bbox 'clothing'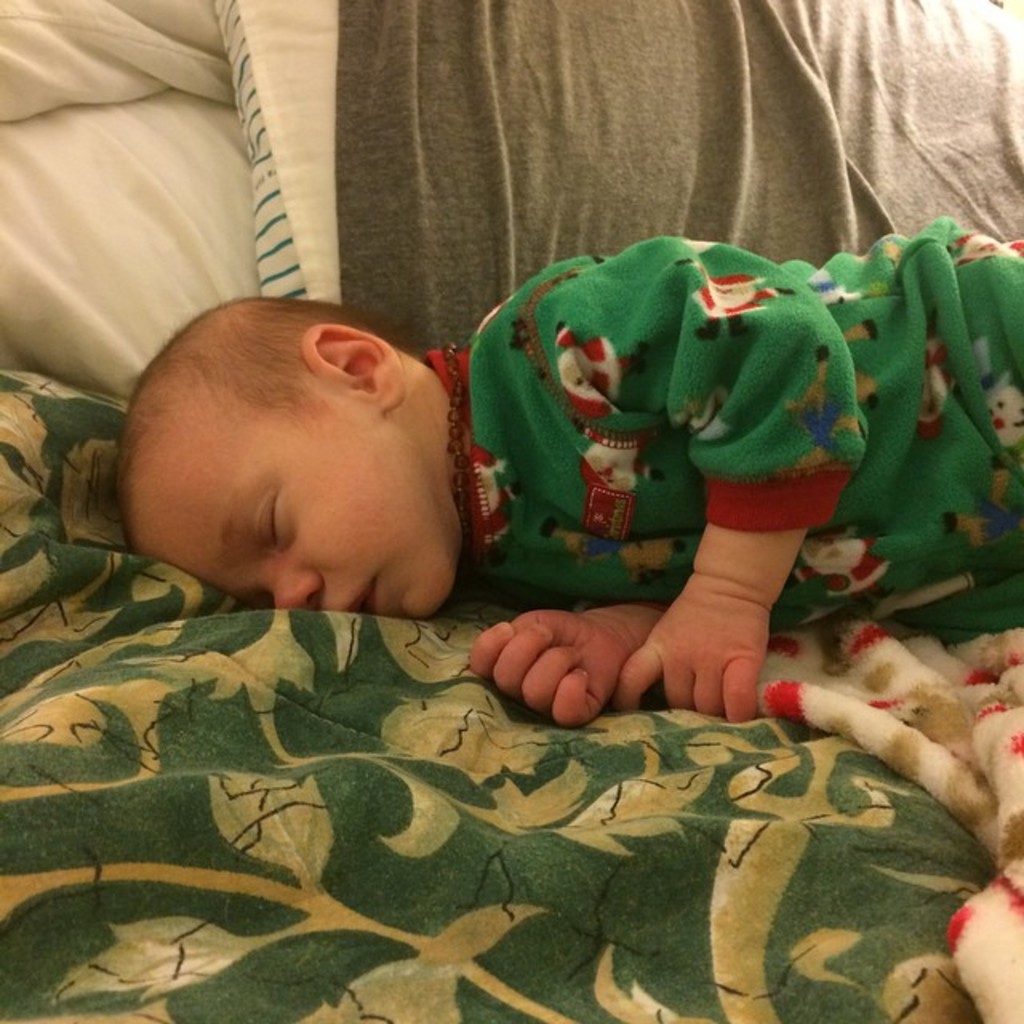
l=451, t=202, r=944, b=701
